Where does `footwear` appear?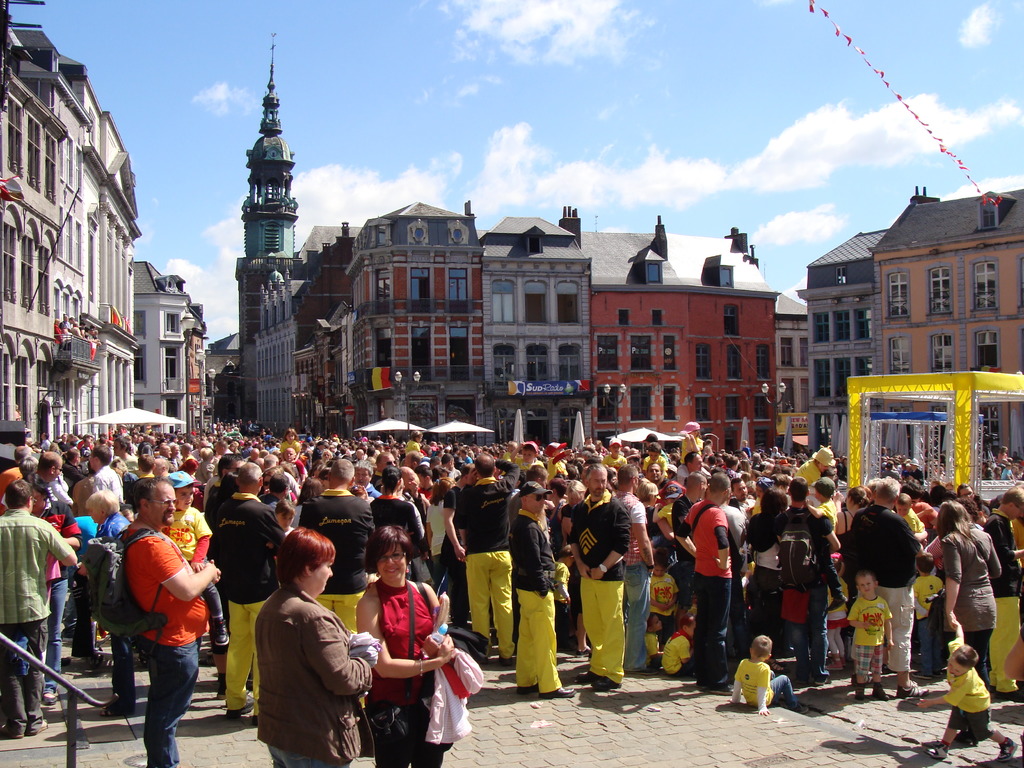
Appears at x1=26, y1=717, x2=47, y2=736.
